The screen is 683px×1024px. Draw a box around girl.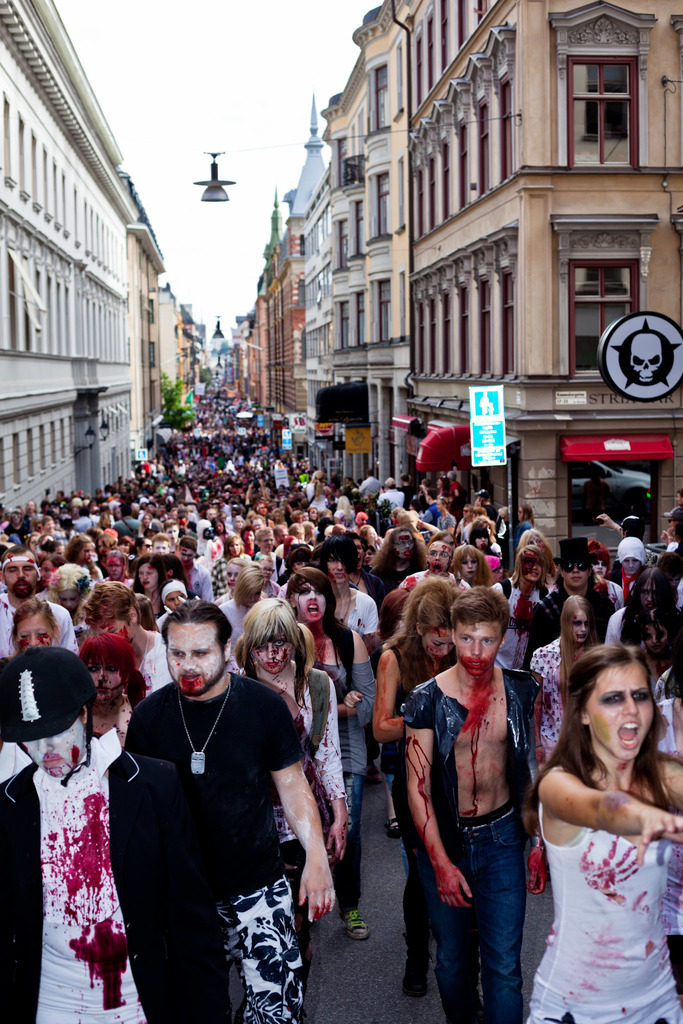
<bbox>231, 556, 270, 608</bbox>.
